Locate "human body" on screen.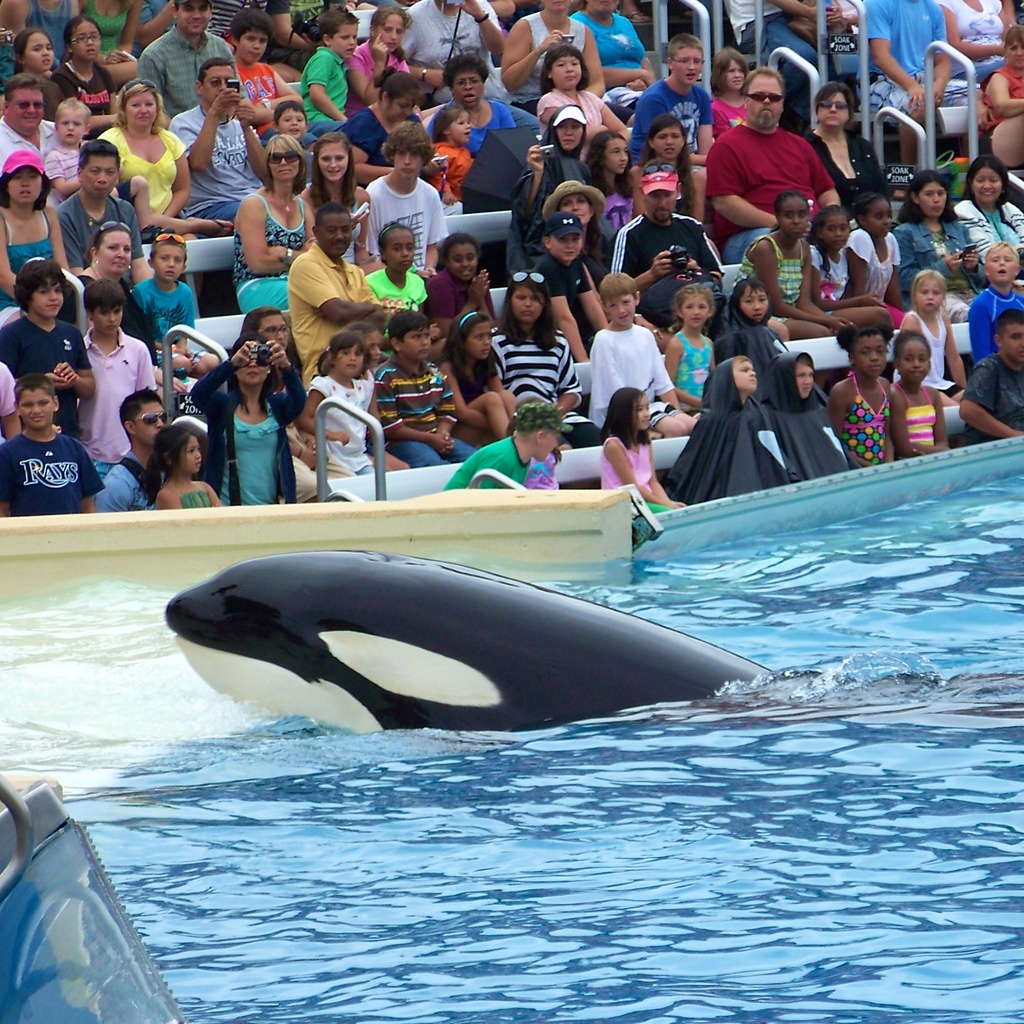
On screen at <bbox>296, 6, 350, 134</bbox>.
